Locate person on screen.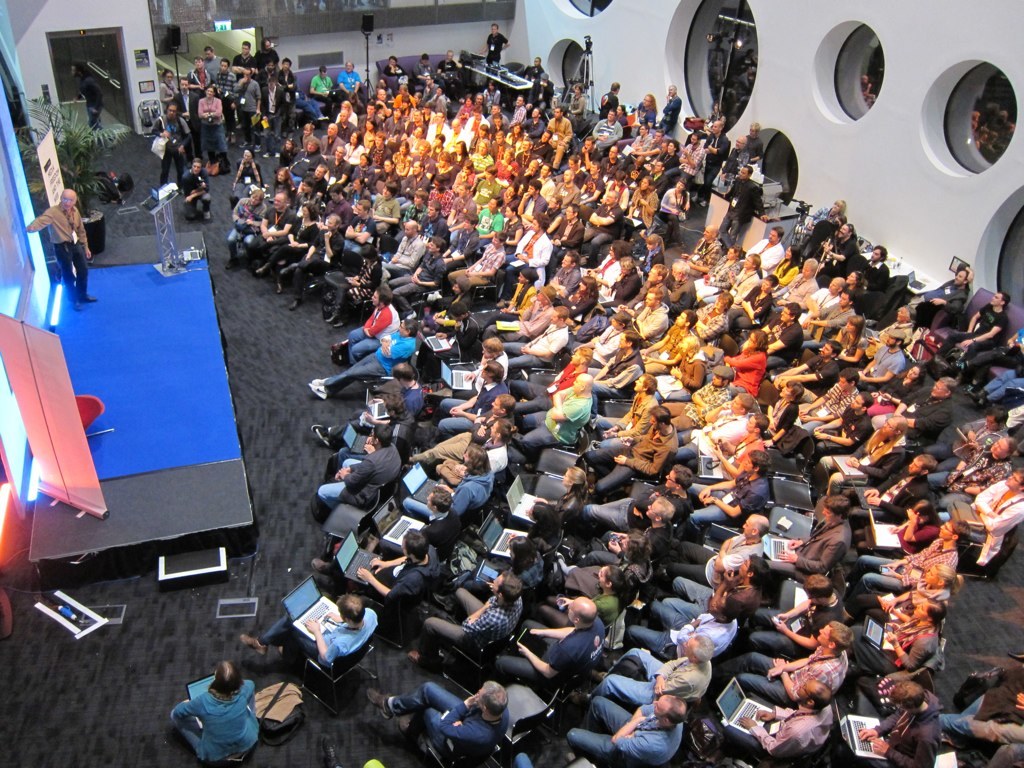
On screen at (770,341,841,404).
